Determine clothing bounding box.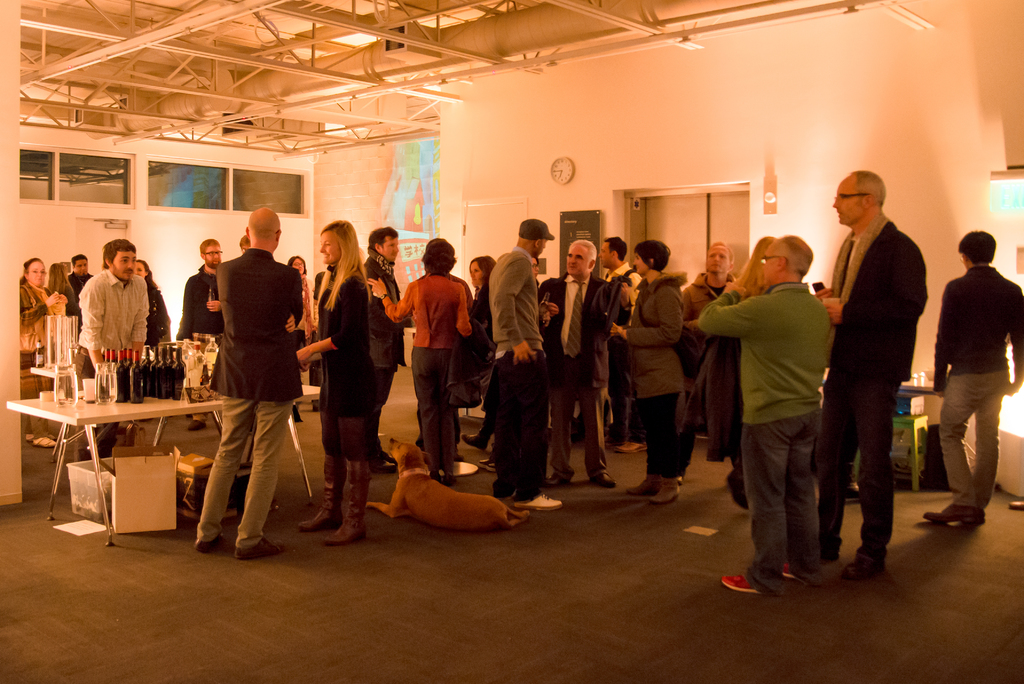
Determined: pyautogui.locateOnScreen(378, 275, 468, 474).
